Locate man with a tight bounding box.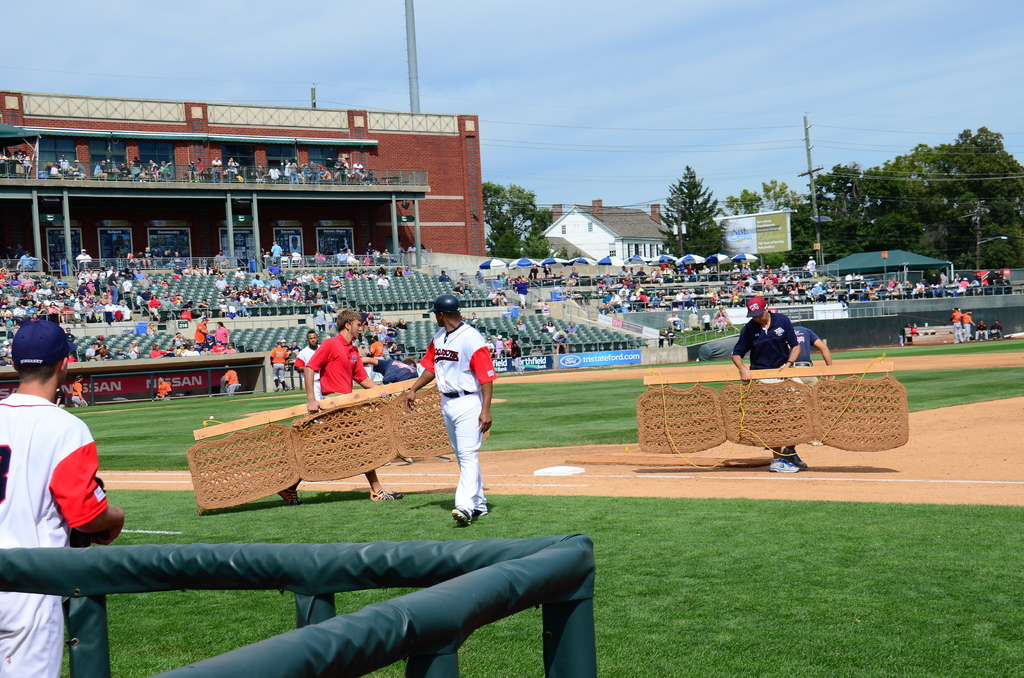
pyautogui.locateOnScreen(780, 261, 790, 275).
